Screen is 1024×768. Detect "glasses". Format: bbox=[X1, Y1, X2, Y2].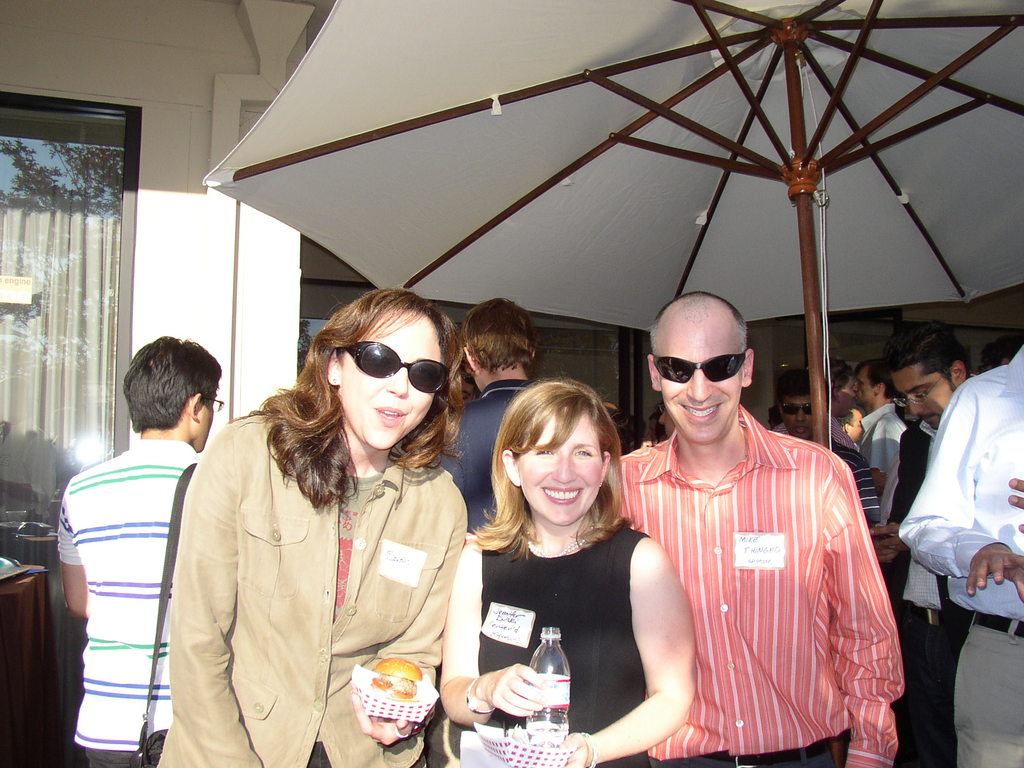
bbox=[887, 367, 950, 407].
